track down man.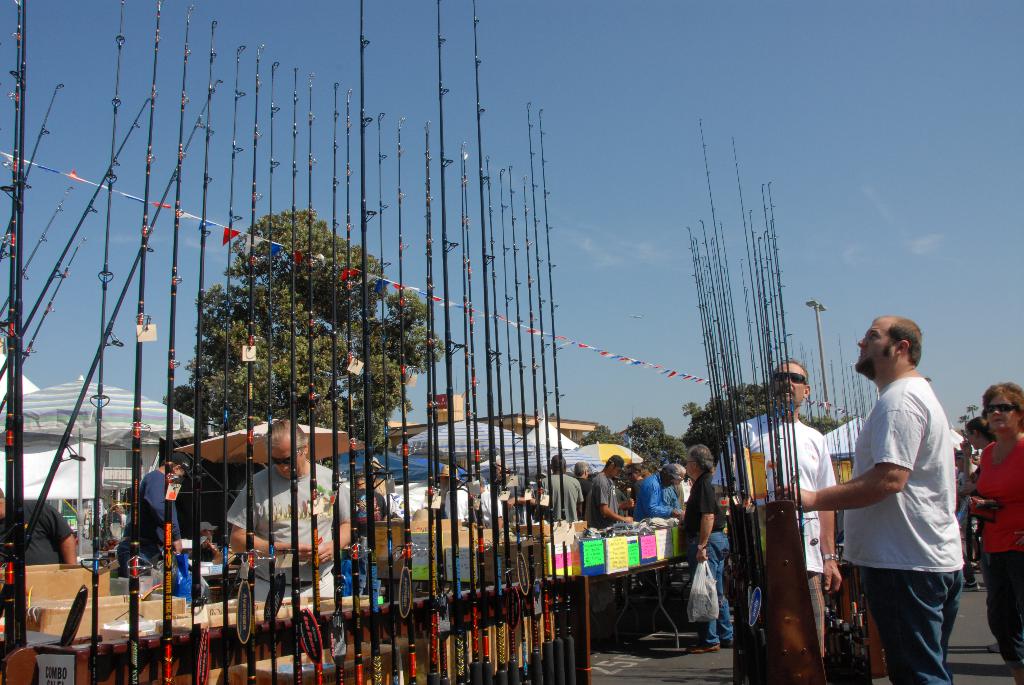
Tracked to x1=541, y1=455, x2=589, y2=531.
